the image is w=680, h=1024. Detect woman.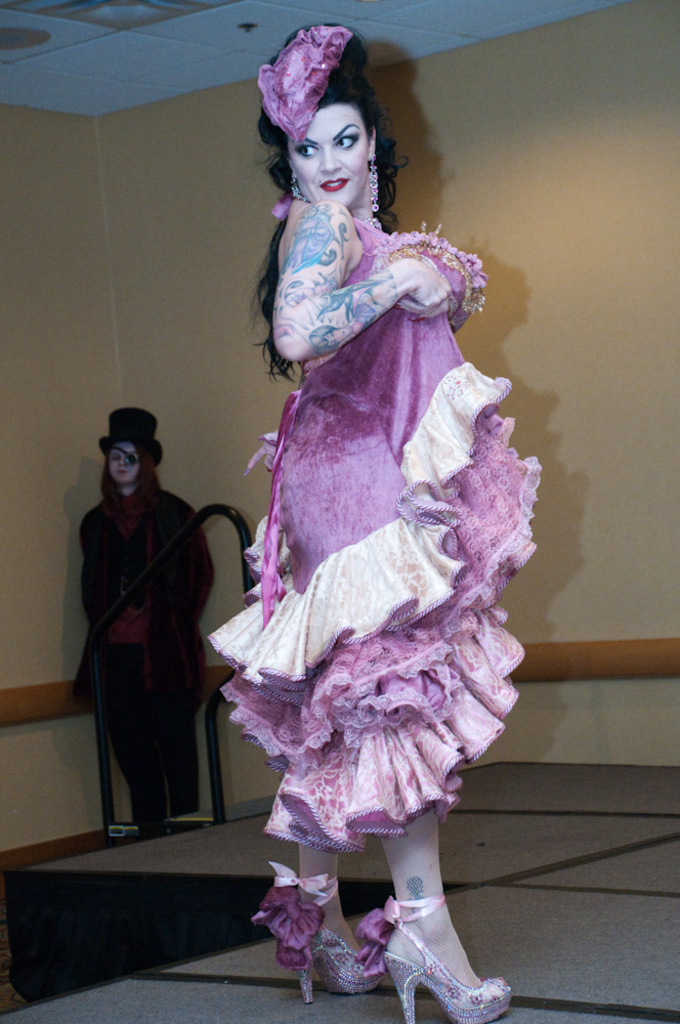
Detection: 194 24 578 1023.
